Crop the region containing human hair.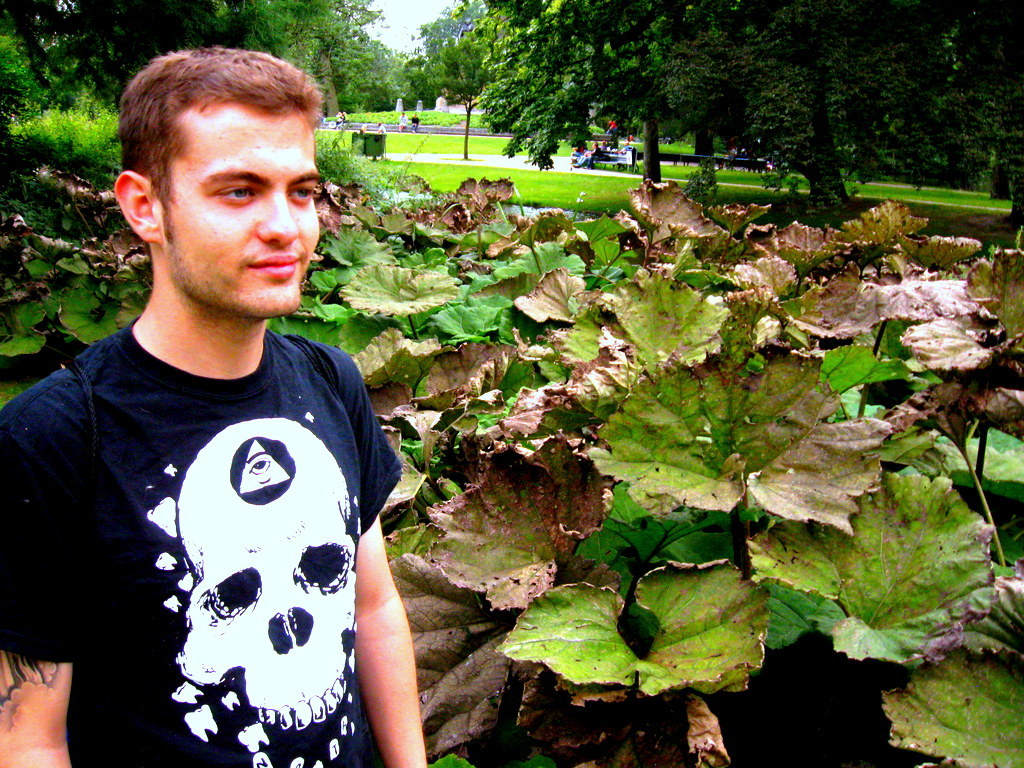
Crop region: 118,44,328,237.
